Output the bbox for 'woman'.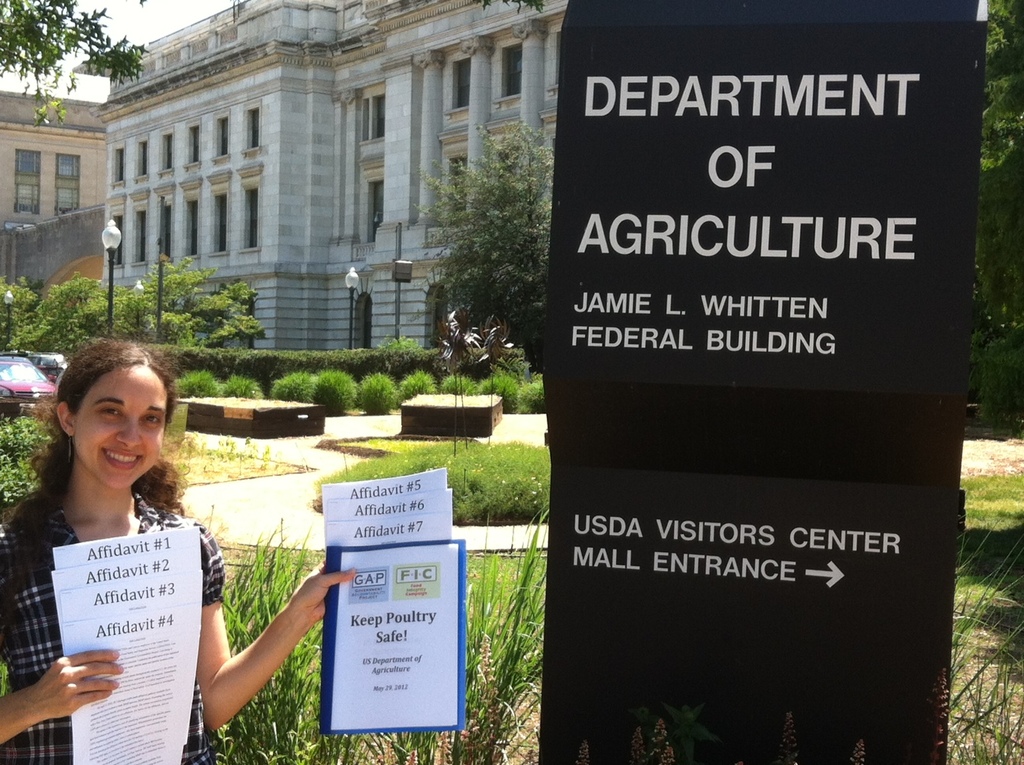
(left=12, top=331, right=285, bottom=764).
